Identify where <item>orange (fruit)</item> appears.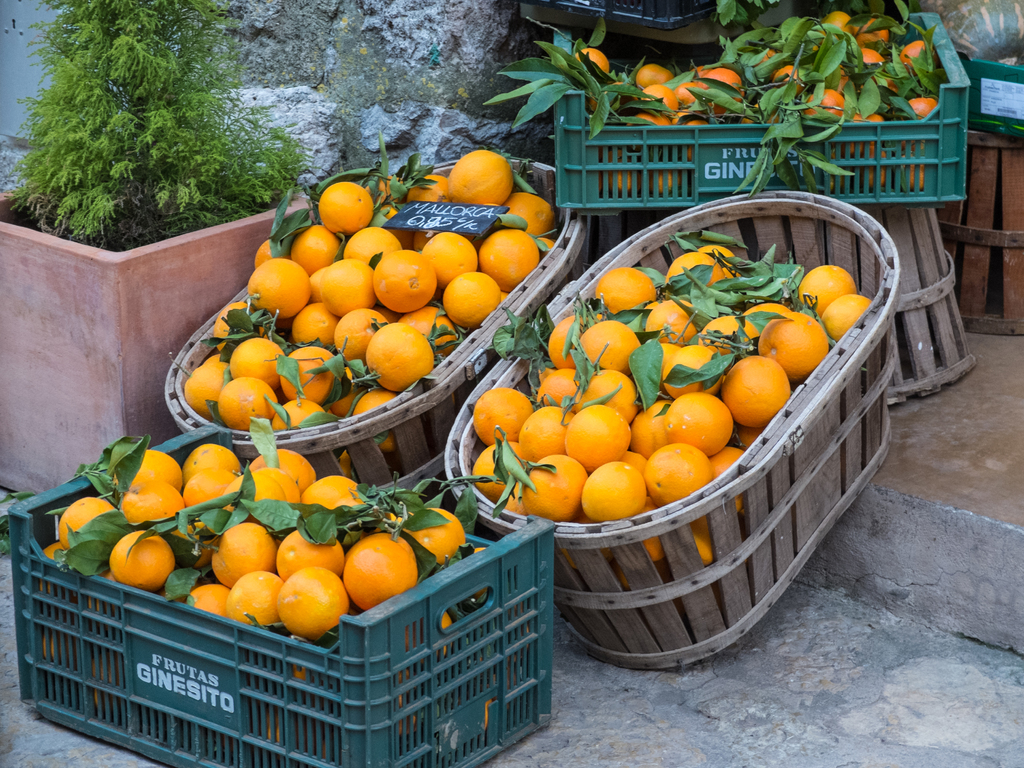
Appears at {"left": 454, "top": 278, "right": 502, "bottom": 323}.
